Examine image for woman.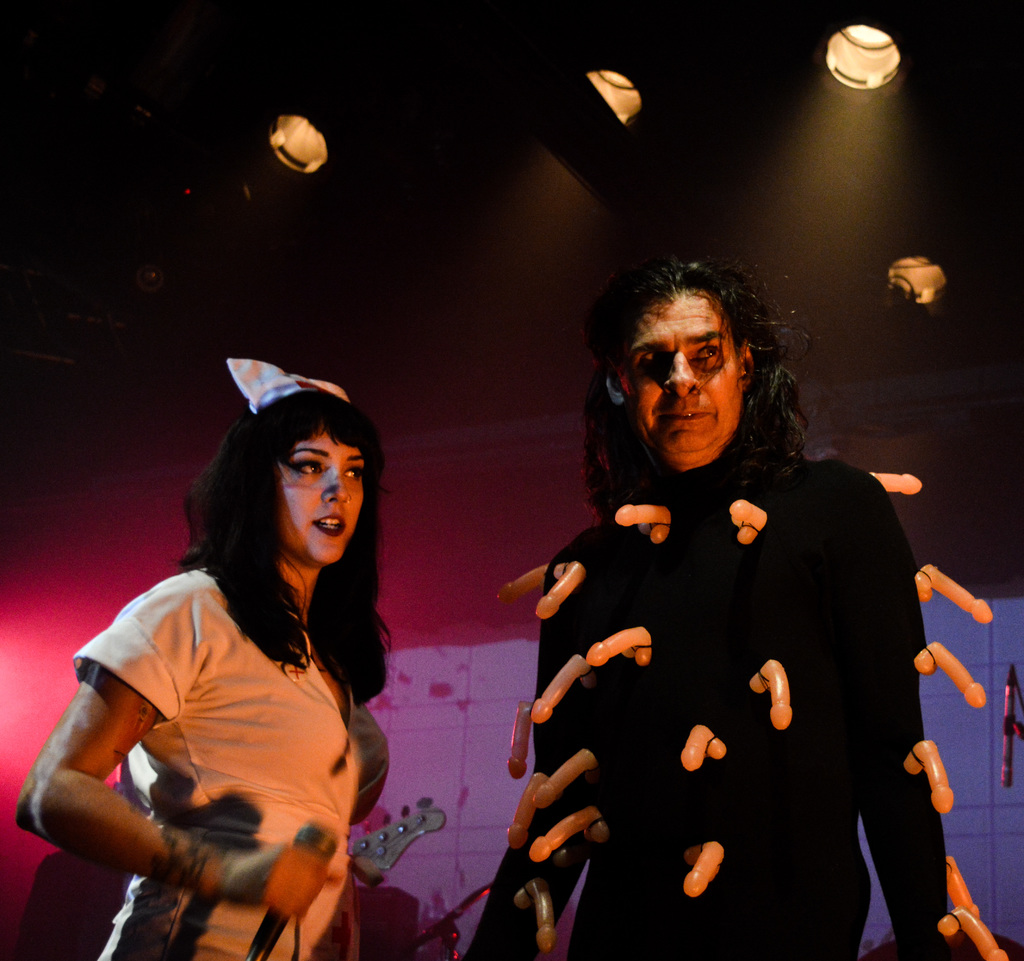
Examination result: <bbox>77, 373, 401, 960</bbox>.
